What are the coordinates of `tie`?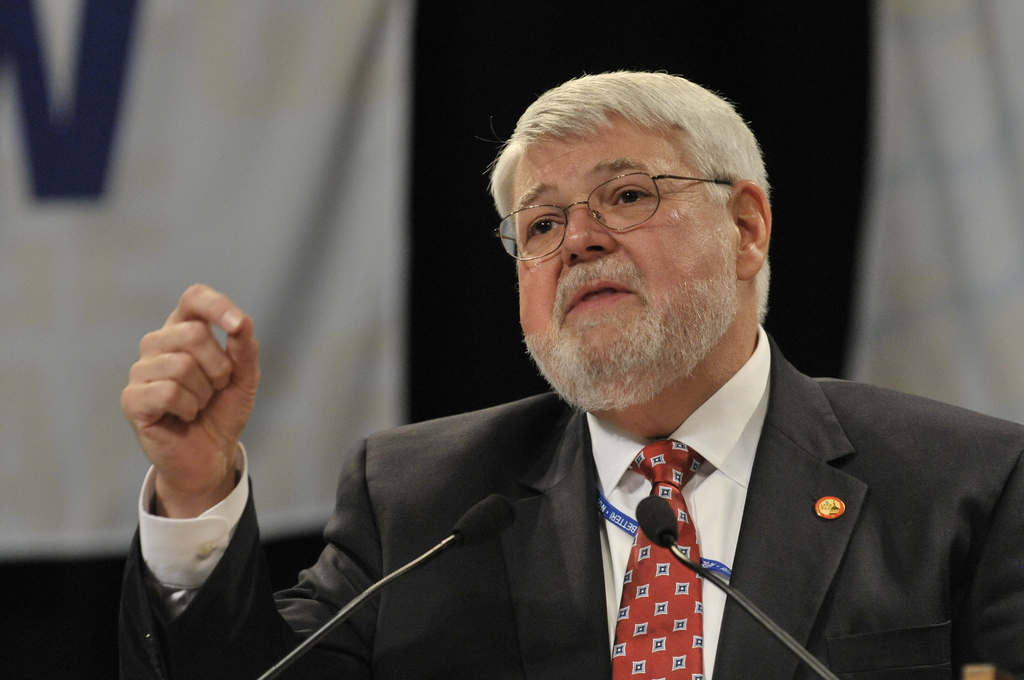
x1=604 y1=441 x2=723 y2=679.
